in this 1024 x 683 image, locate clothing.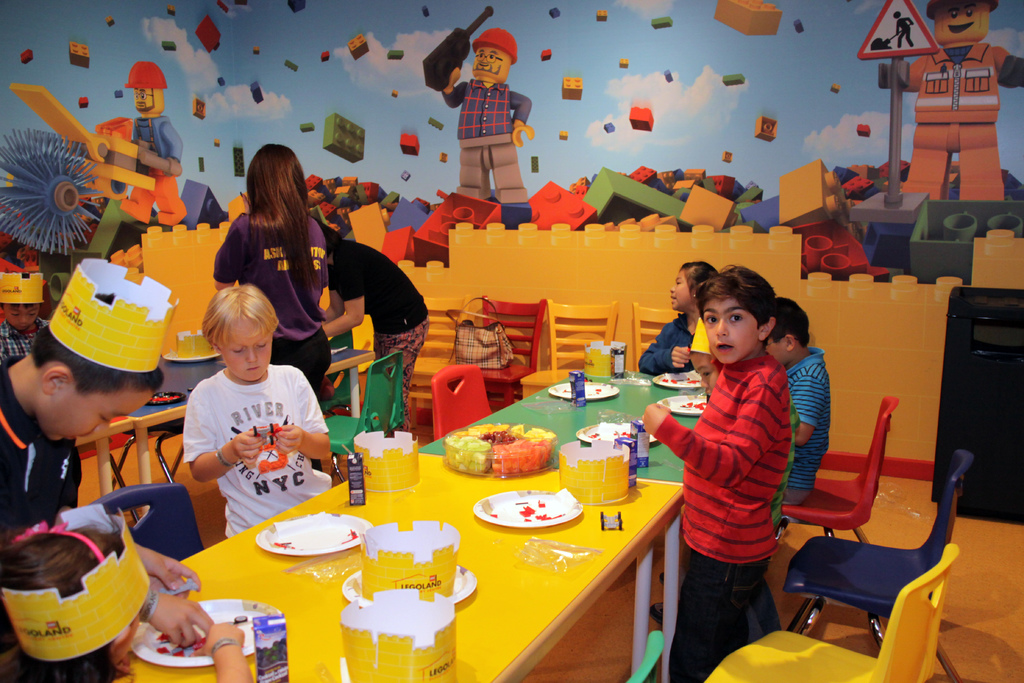
Bounding box: <bbox>438, 78, 533, 192</bbox>.
